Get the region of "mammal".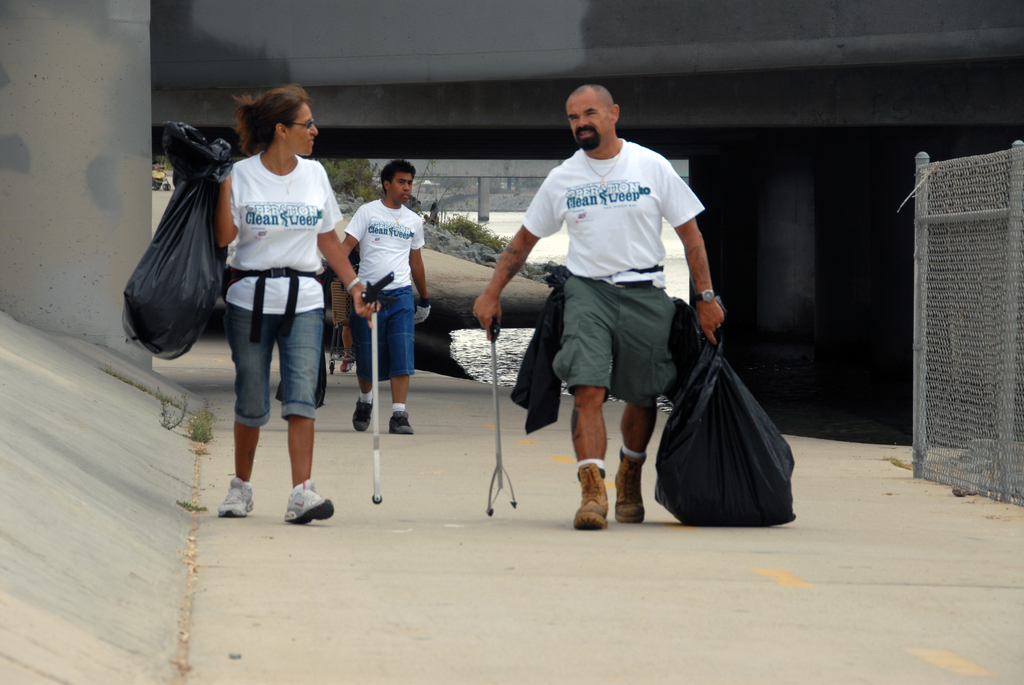
left=328, top=159, right=426, bottom=434.
